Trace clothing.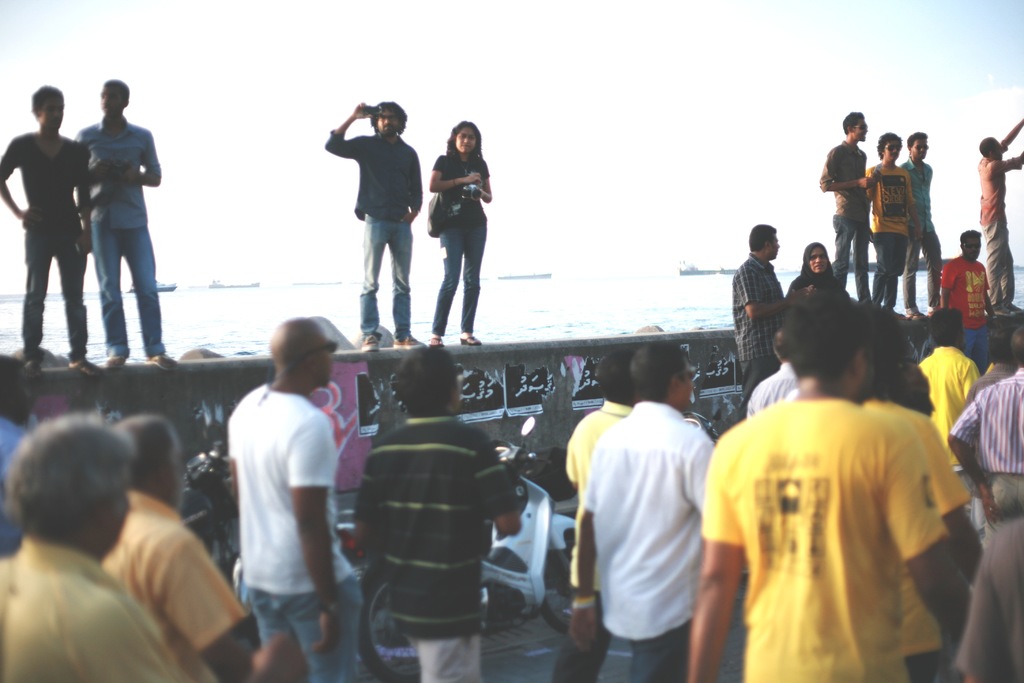
Traced to box(0, 412, 38, 559).
